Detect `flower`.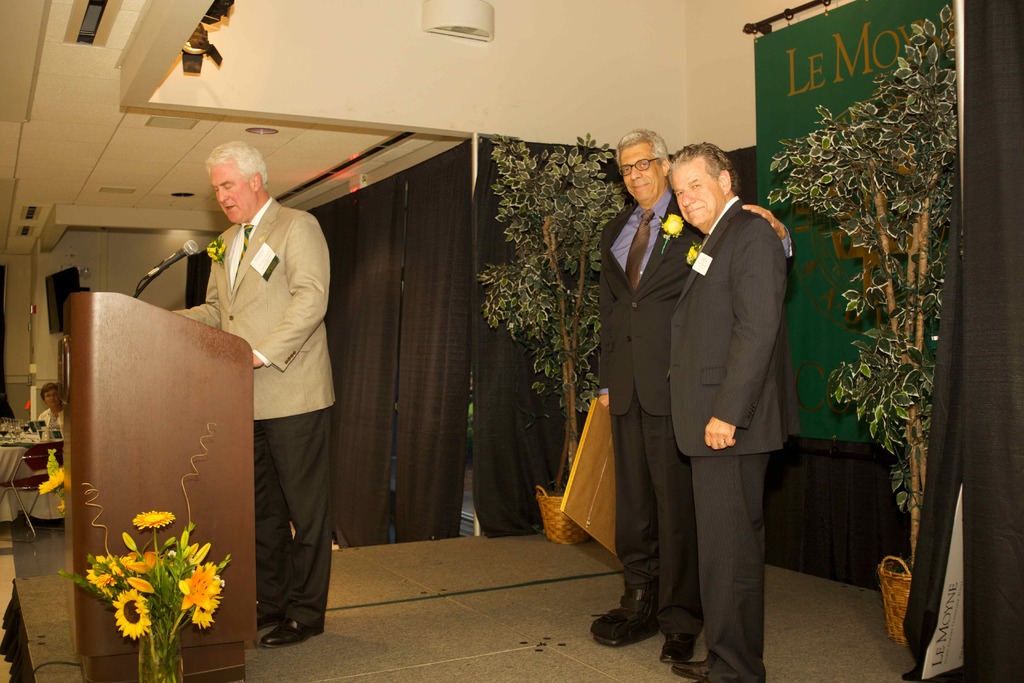
Detected at (x1=38, y1=463, x2=63, y2=493).
